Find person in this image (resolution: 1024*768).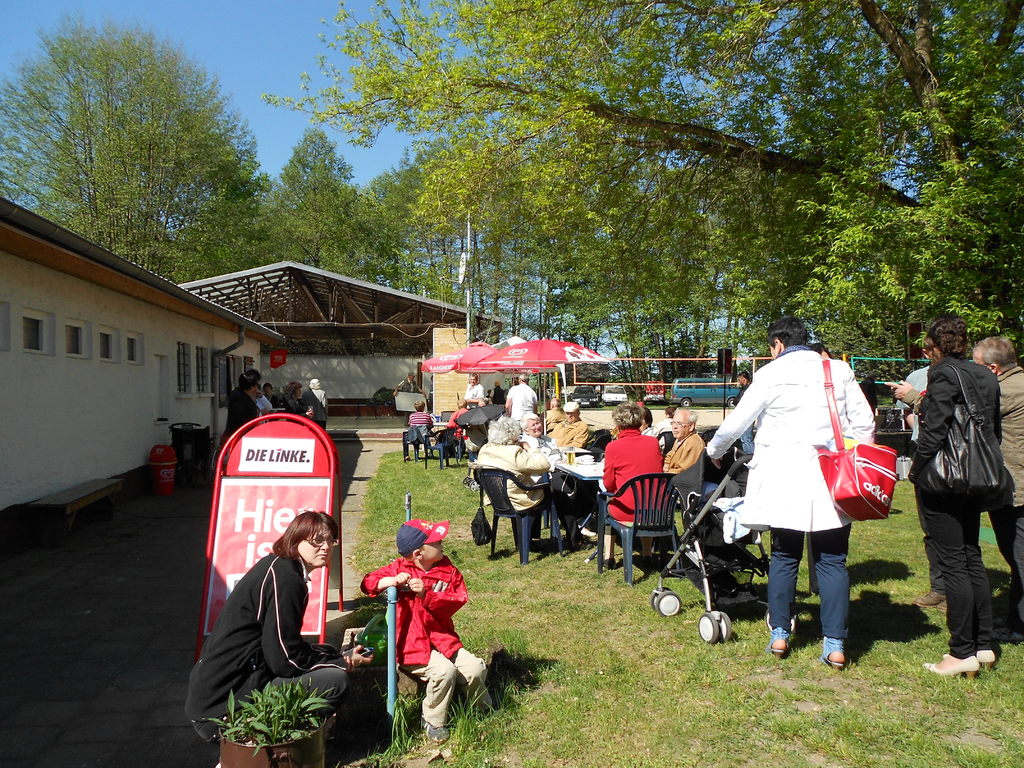
BBox(734, 372, 753, 409).
